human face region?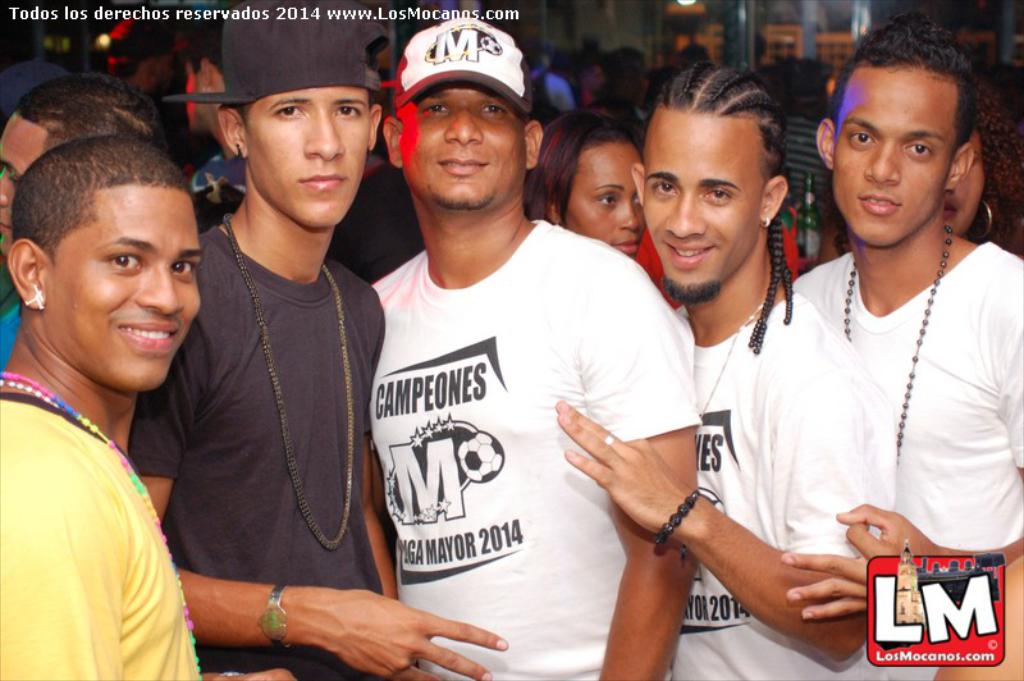
584, 64, 607, 92
